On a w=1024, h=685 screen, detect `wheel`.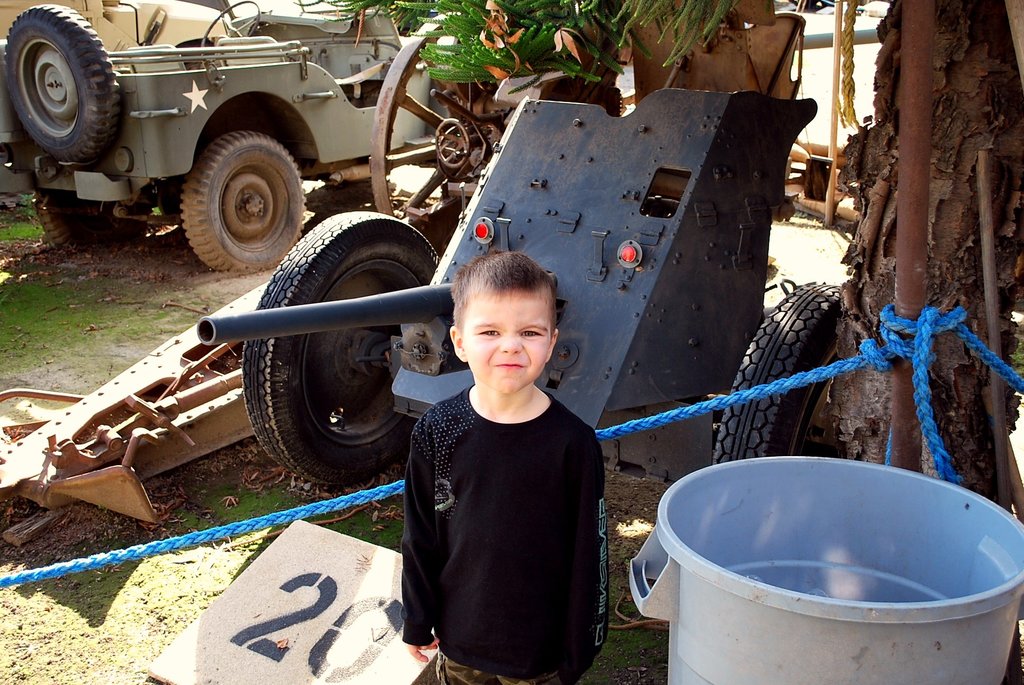
x1=1, y1=2, x2=126, y2=167.
